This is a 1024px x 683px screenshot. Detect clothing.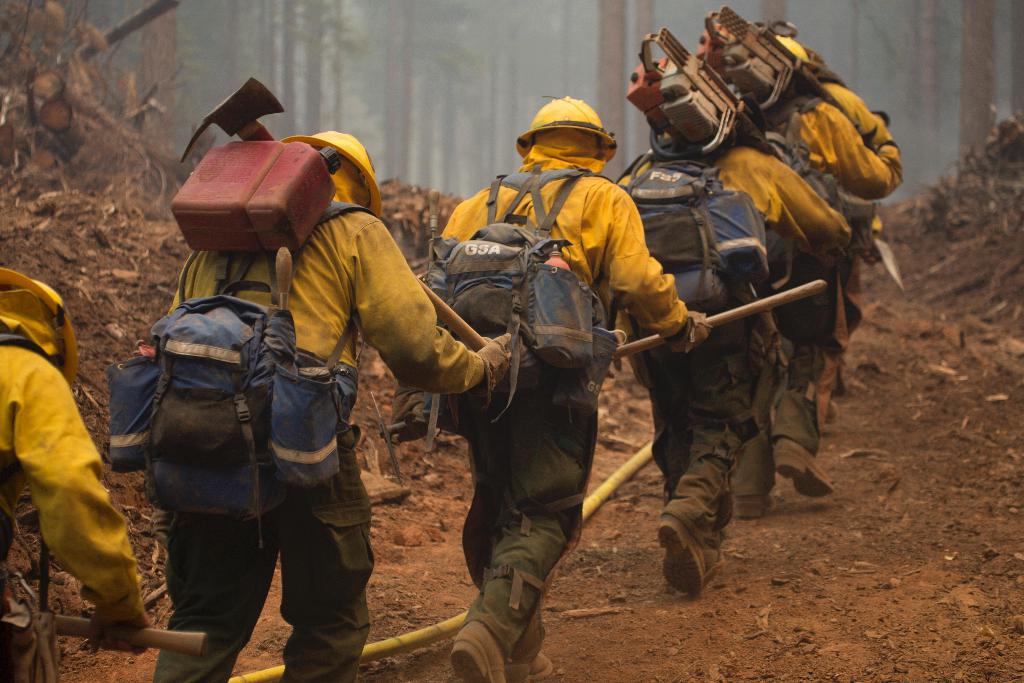
pyautogui.locateOnScreen(819, 75, 889, 425).
